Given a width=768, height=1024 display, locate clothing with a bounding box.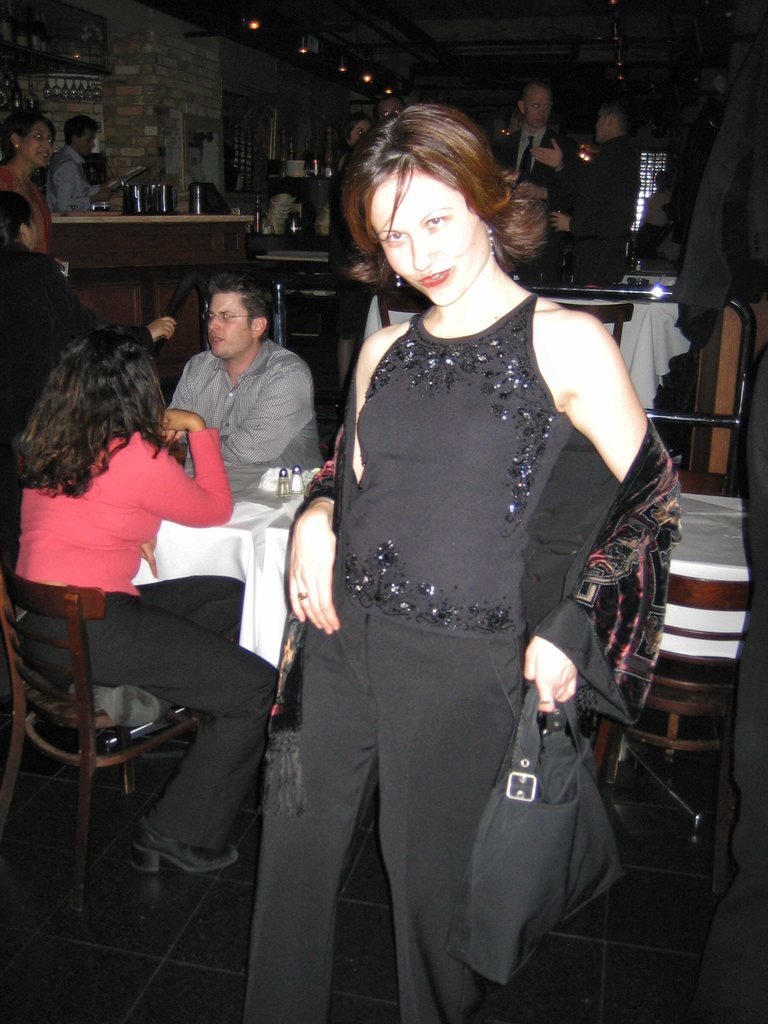
Located: BBox(45, 145, 102, 217).
